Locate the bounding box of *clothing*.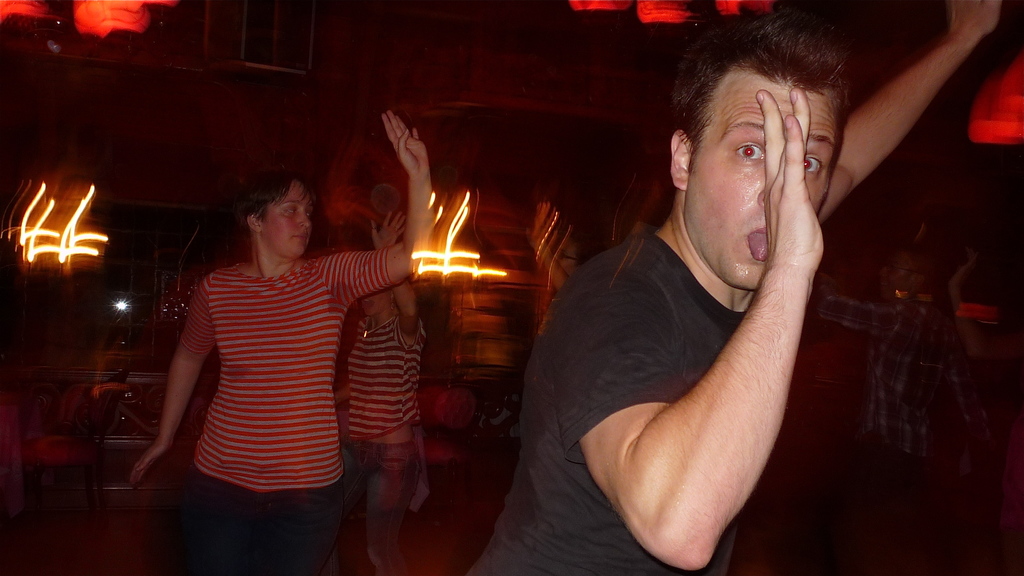
Bounding box: box(529, 139, 843, 557).
